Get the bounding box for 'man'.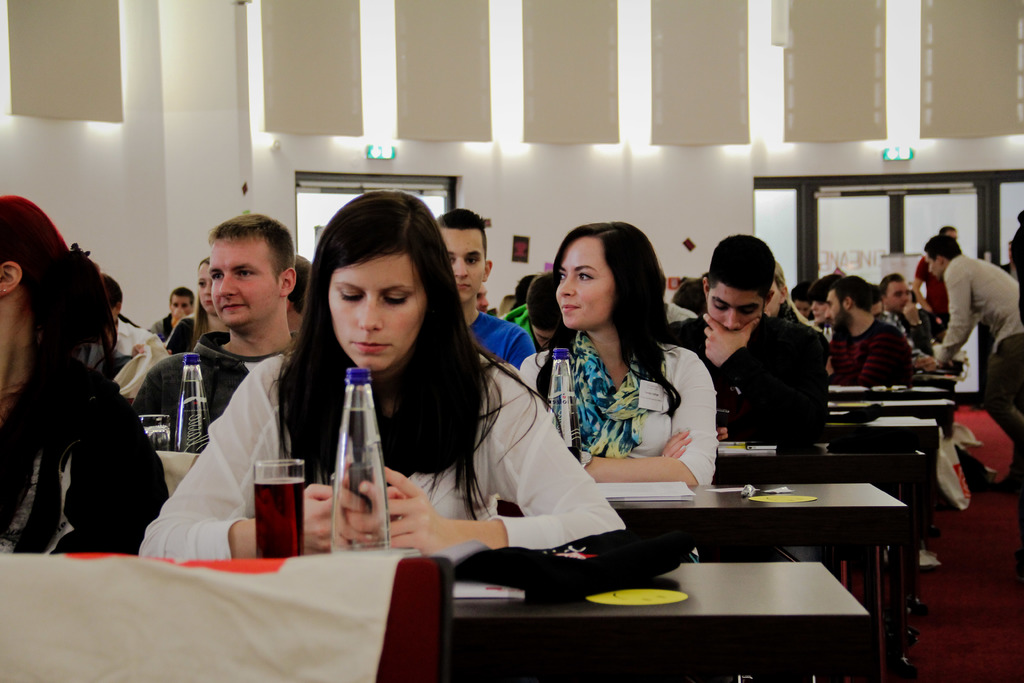
<region>71, 269, 171, 356</region>.
